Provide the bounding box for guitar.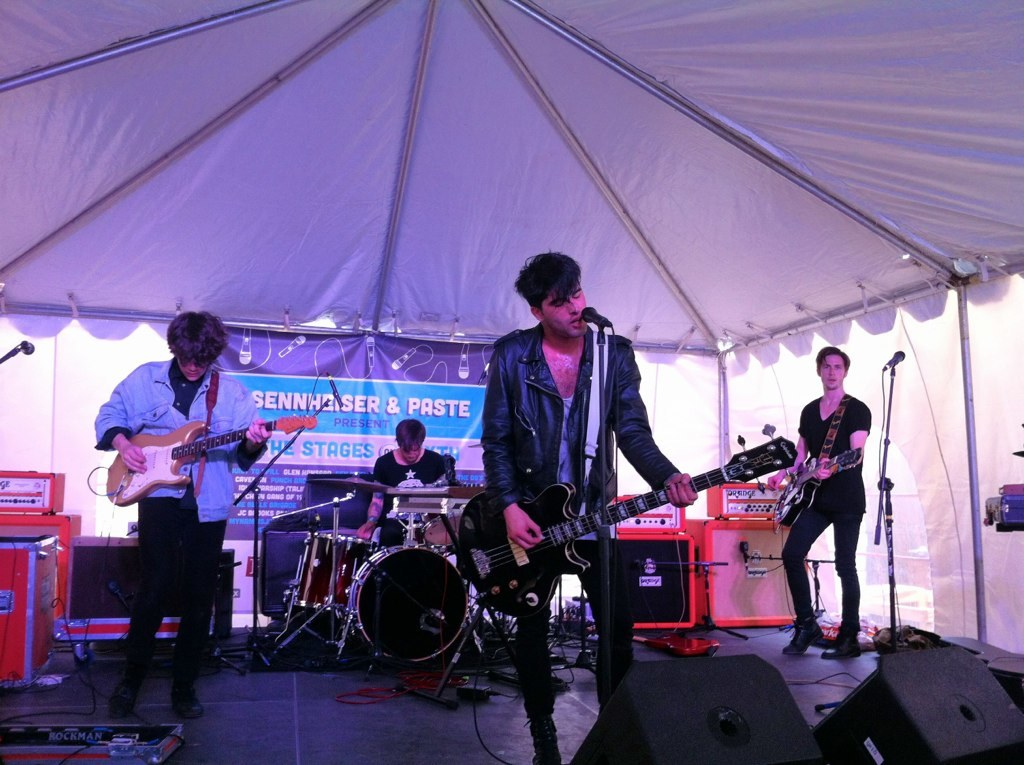
select_region(767, 441, 863, 529).
